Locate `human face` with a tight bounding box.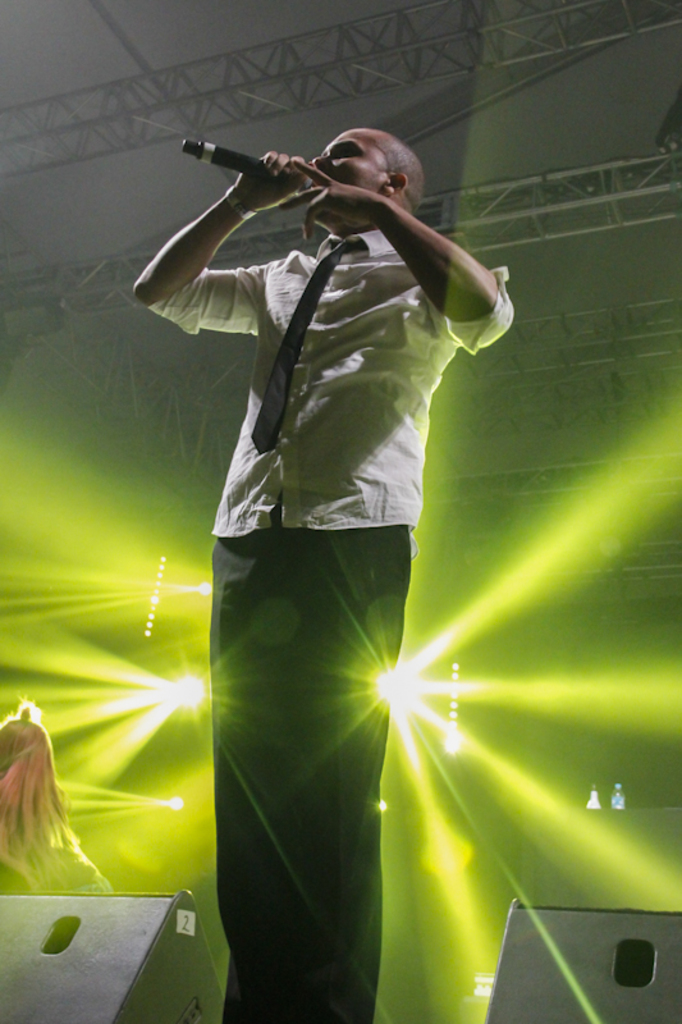
BBox(303, 132, 380, 221).
